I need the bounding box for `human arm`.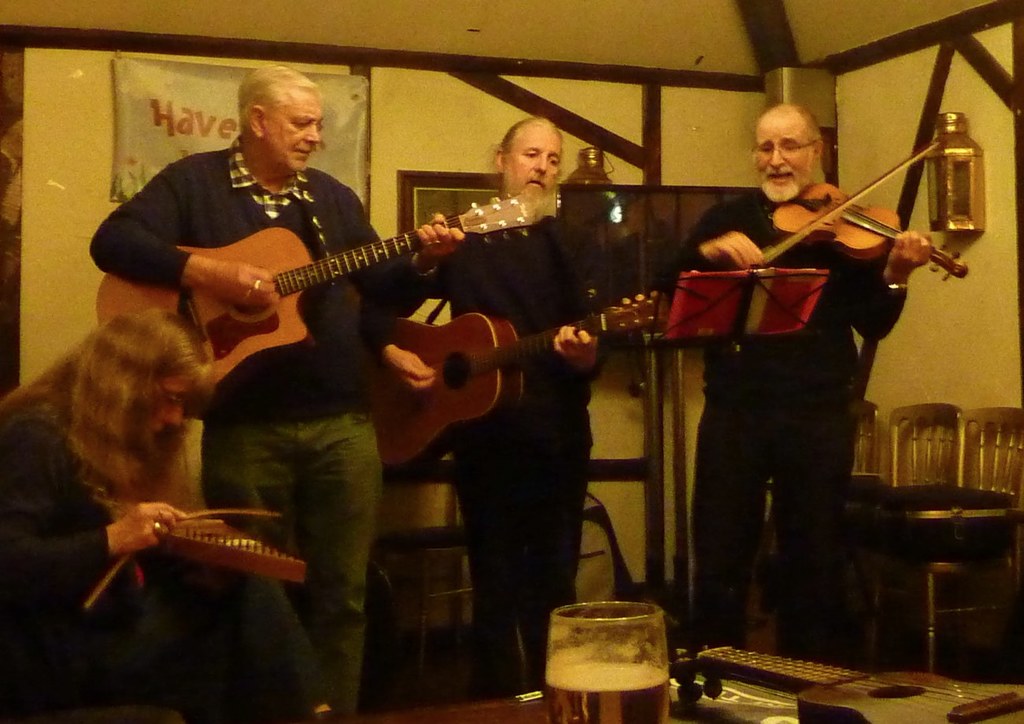
Here it is: x1=830 y1=233 x2=946 y2=353.
